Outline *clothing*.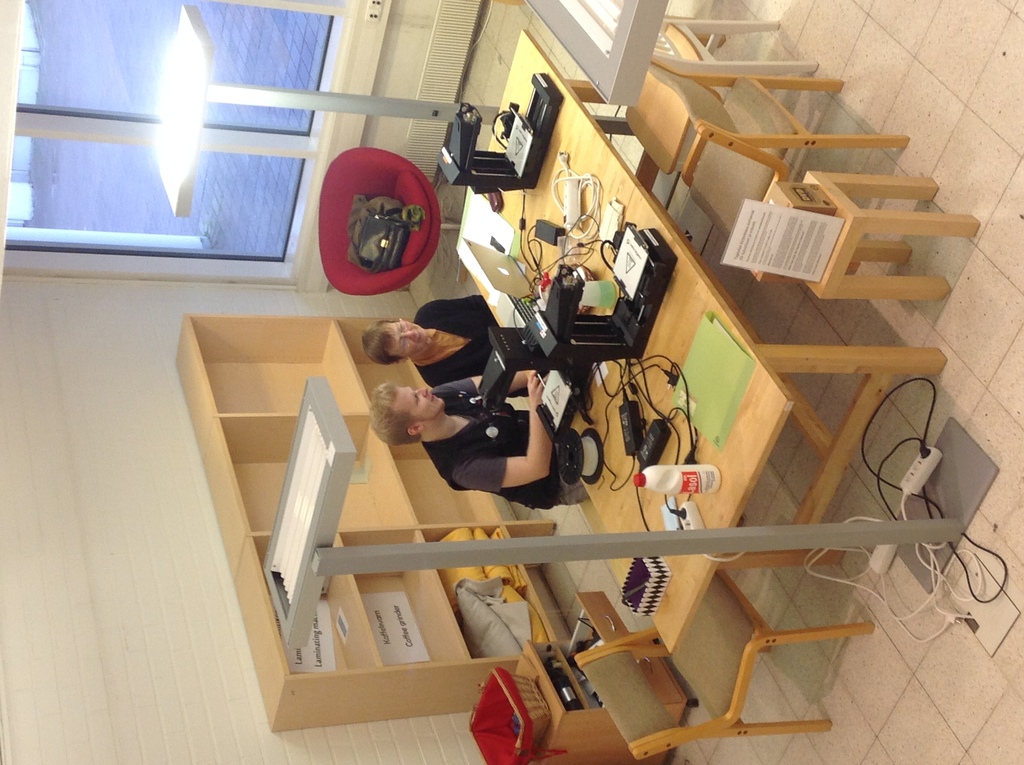
Outline: 431/382/596/501.
